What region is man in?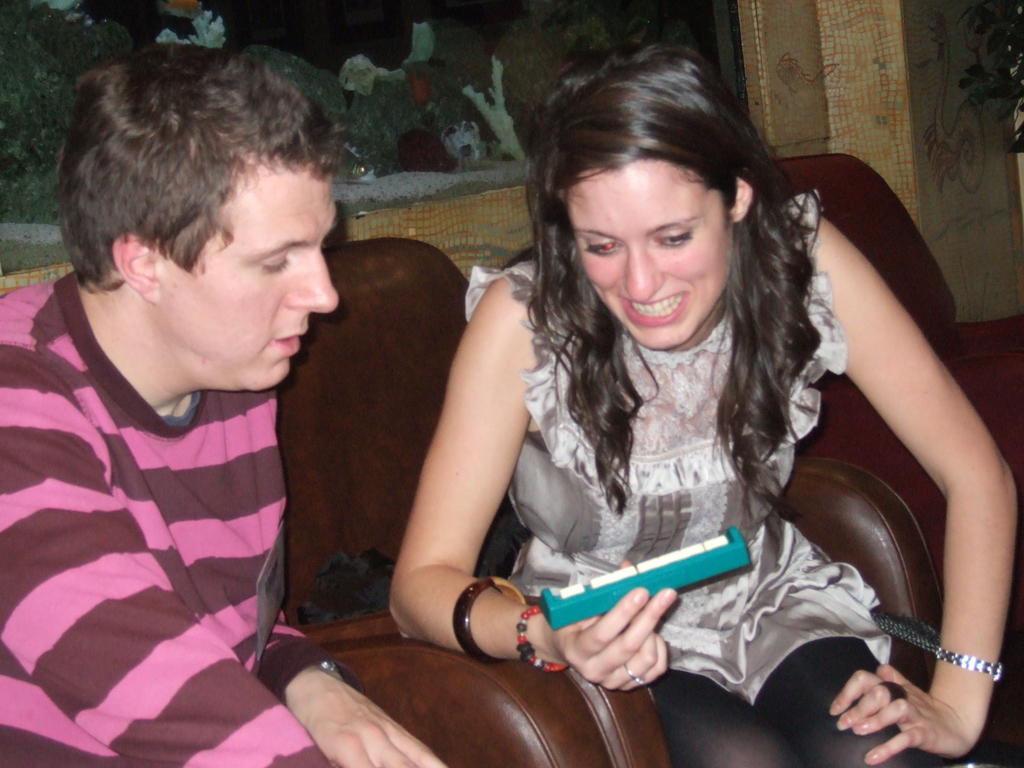
select_region(18, 58, 517, 761).
